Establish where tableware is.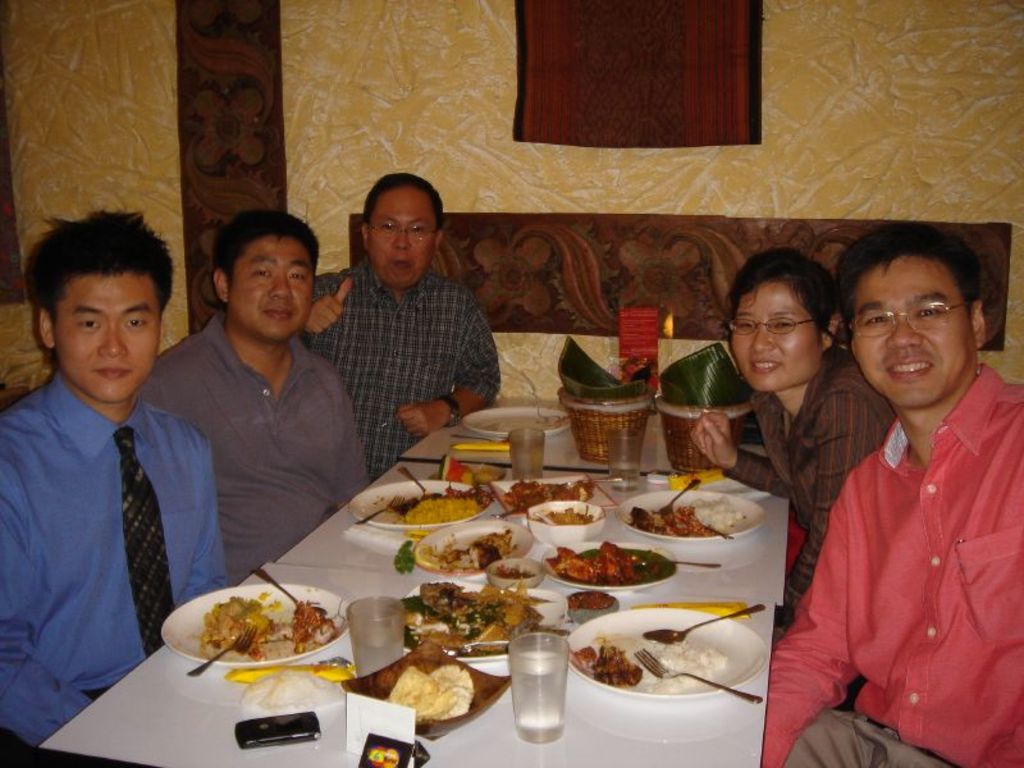
Established at BBox(352, 471, 495, 536).
